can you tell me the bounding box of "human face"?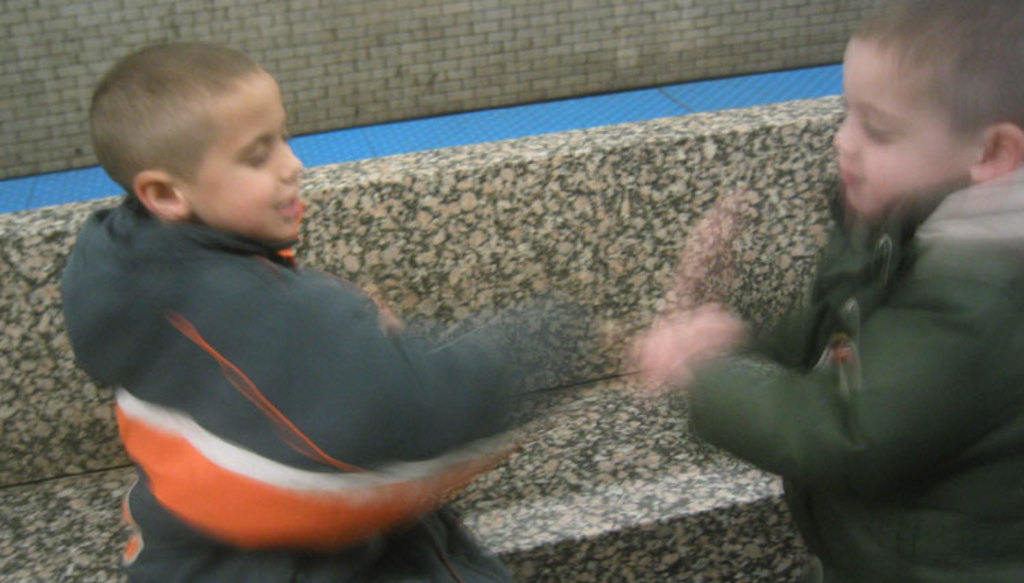
region(186, 74, 304, 238).
